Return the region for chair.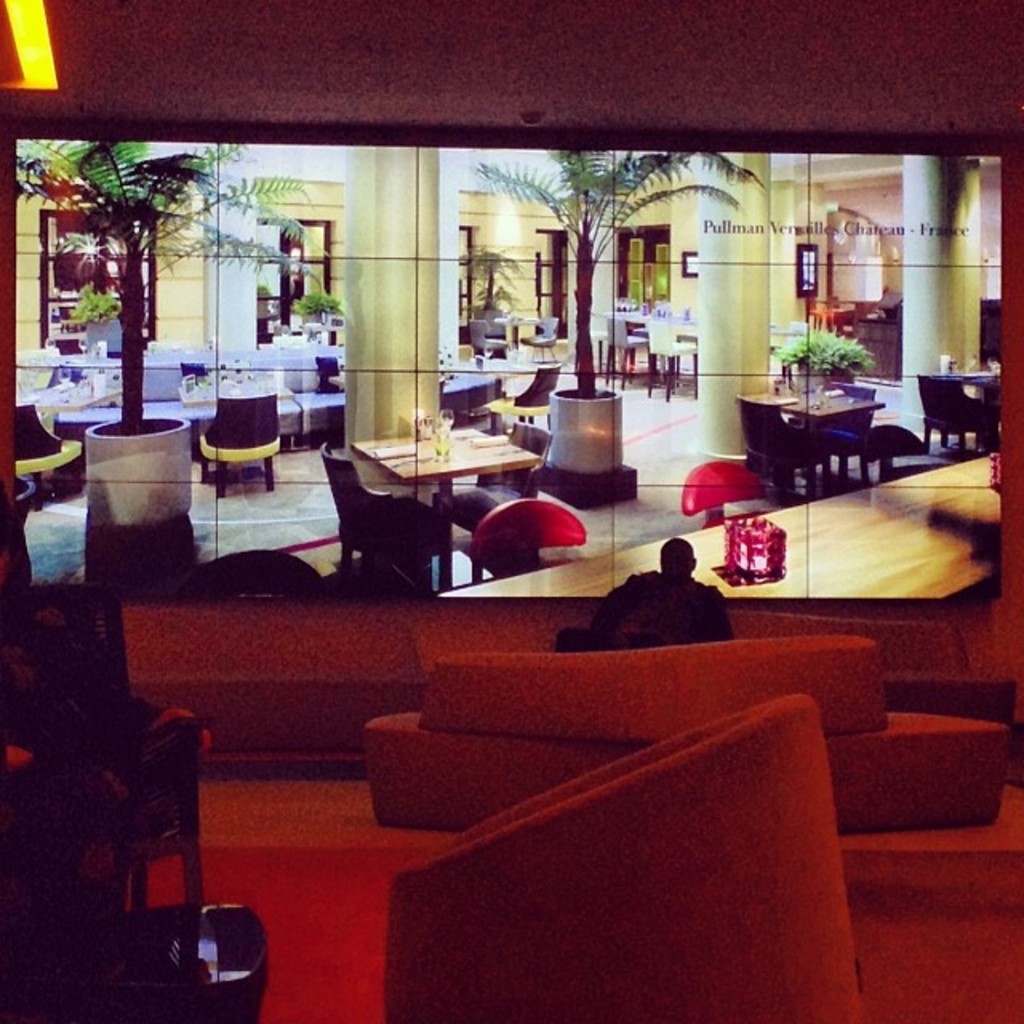
bbox=[798, 381, 870, 482].
